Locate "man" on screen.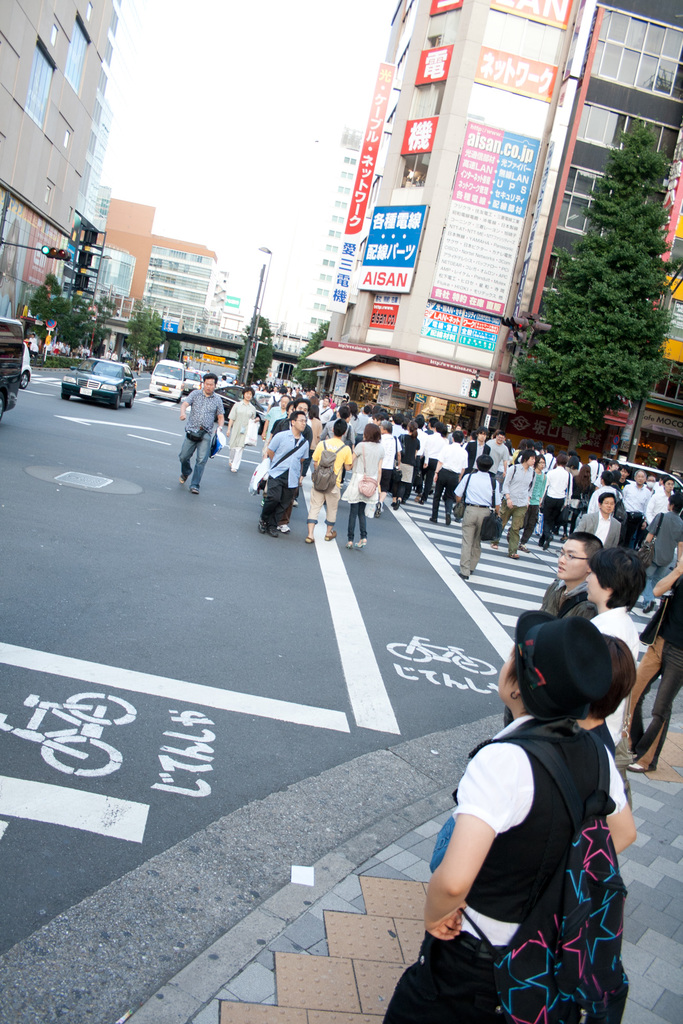
On screen at {"x1": 434, "y1": 428, "x2": 468, "y2": 520}.
